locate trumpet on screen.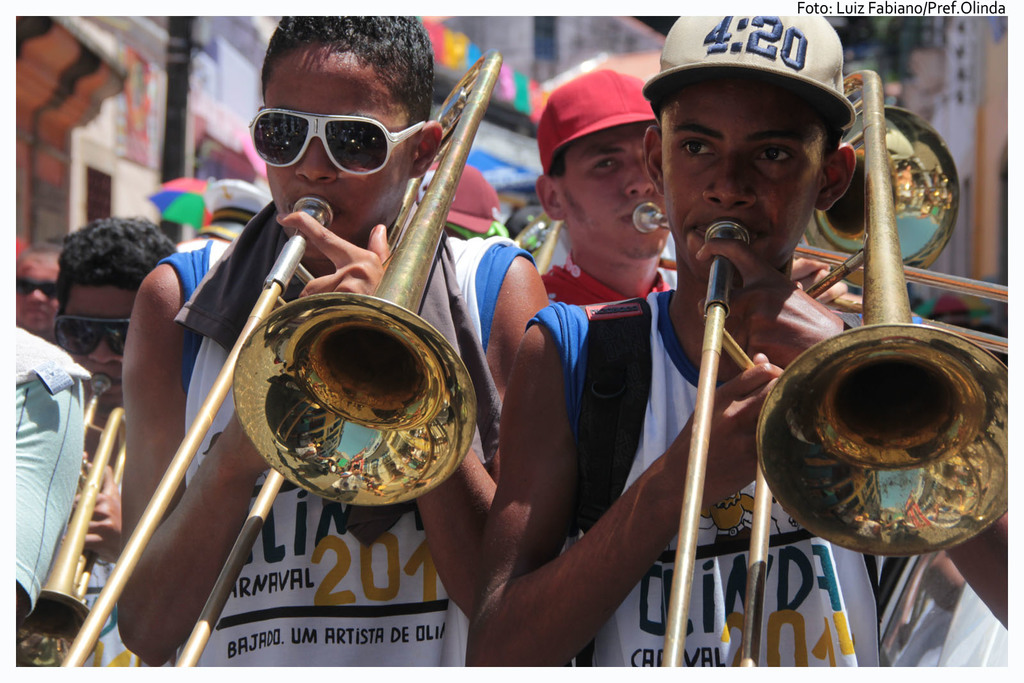
On screen at bbox=(198, 63, 500, 497).
